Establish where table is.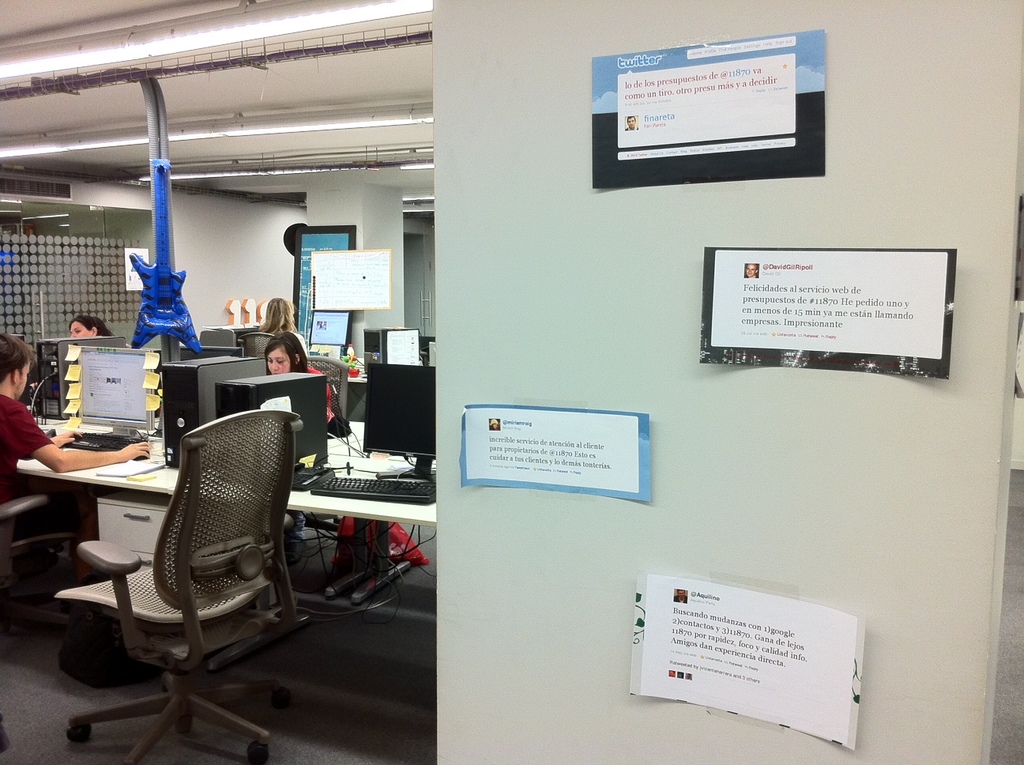
Established at [x1=13, y1=421, x2=437, y2=606].
